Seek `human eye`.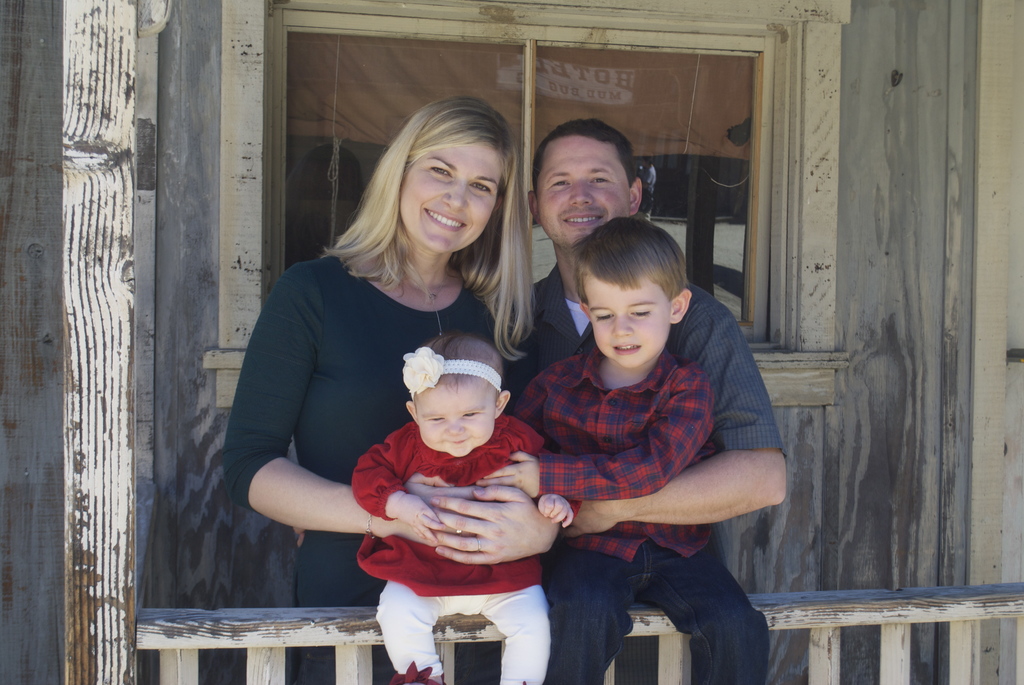
589:171:609:190.
